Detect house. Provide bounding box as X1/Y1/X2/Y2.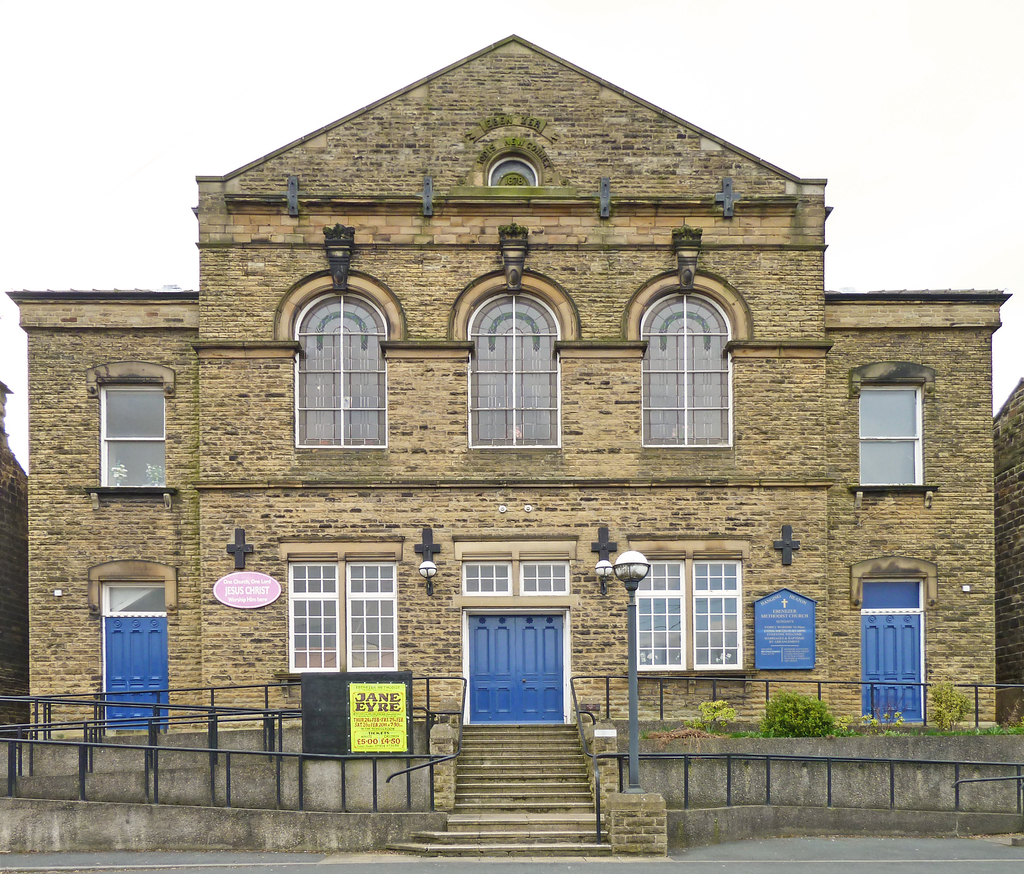
5/31/1007/857.
